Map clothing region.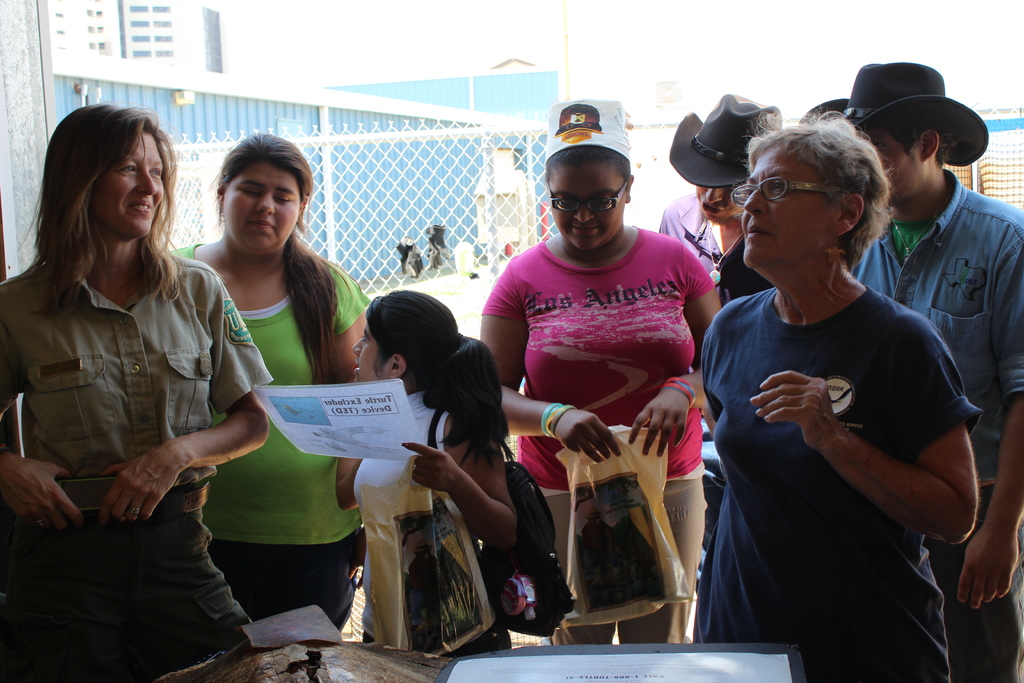
Mapped to [left=351, top=386, right=514, bottom=654].
